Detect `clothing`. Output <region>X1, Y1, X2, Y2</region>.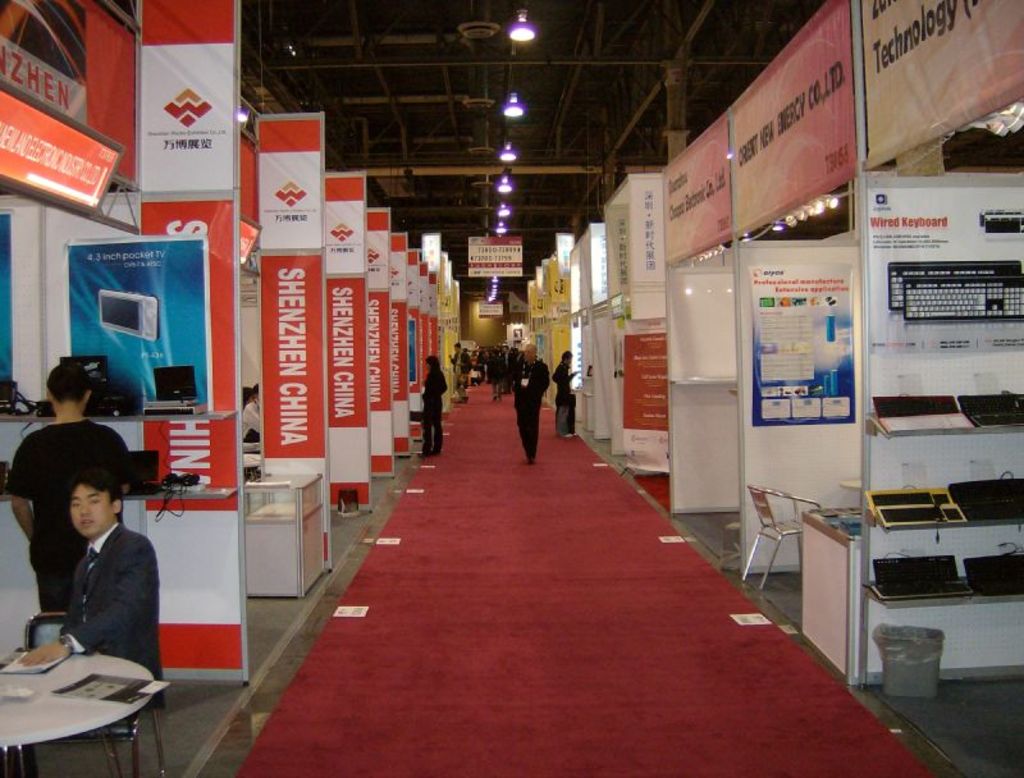
<region>428, 367, 448, 448</region>.
